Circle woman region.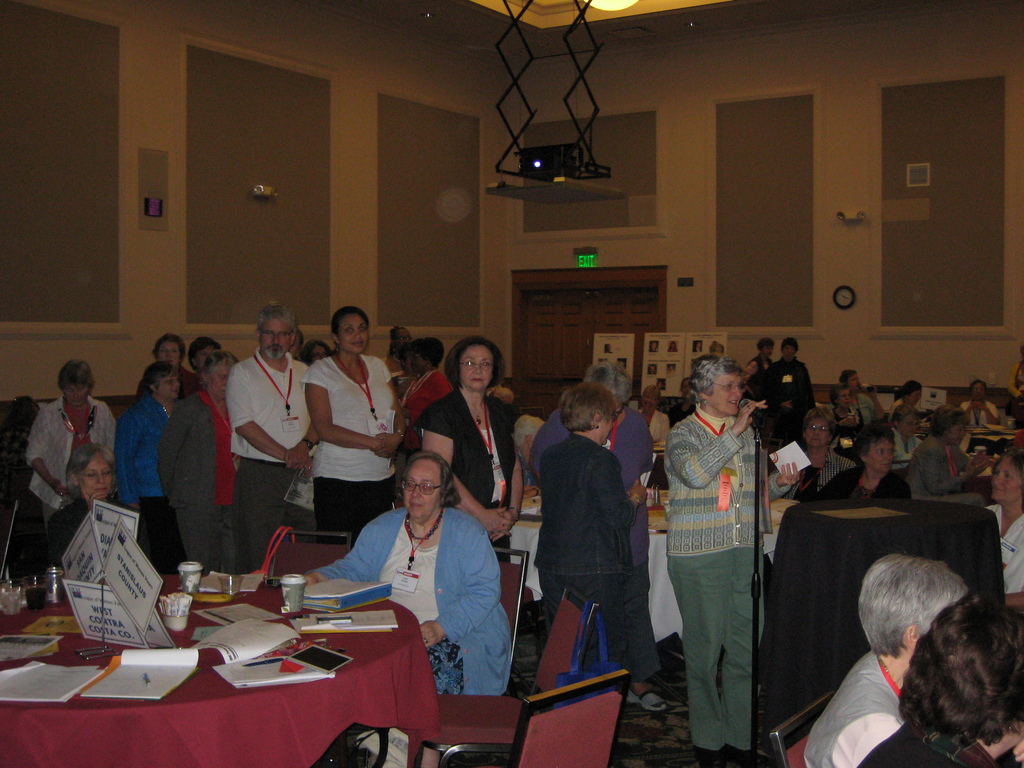
Region: x1=40, y1=440, x2=163, y2=585.
